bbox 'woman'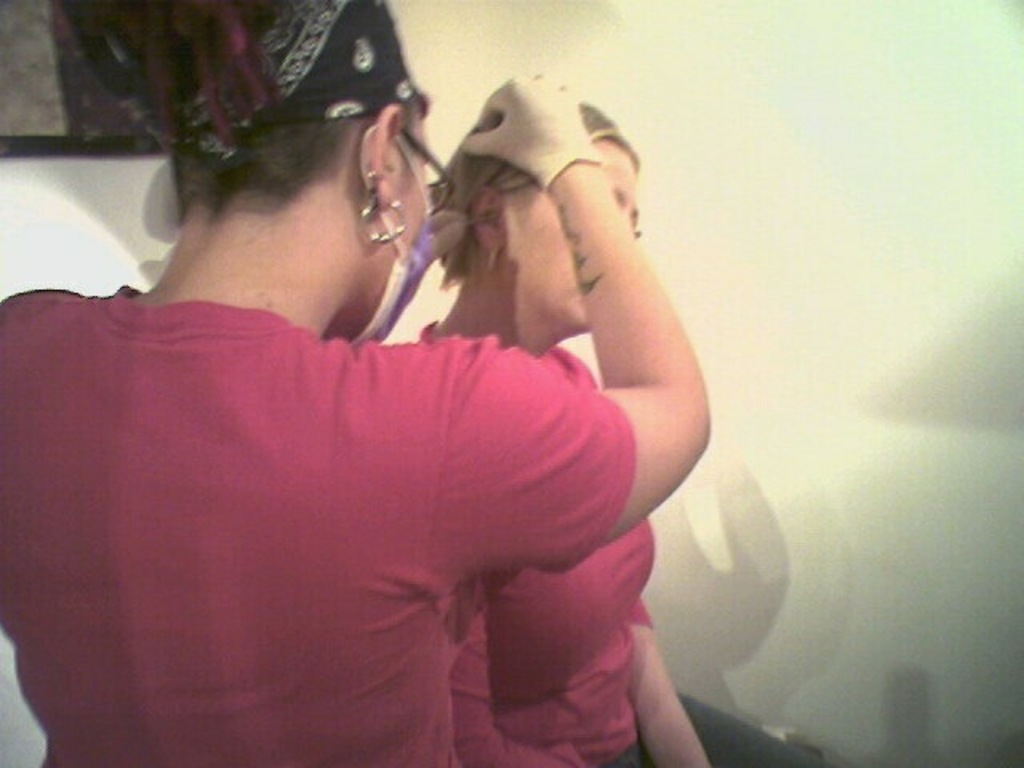
box=[430, 96, 715, 766]
